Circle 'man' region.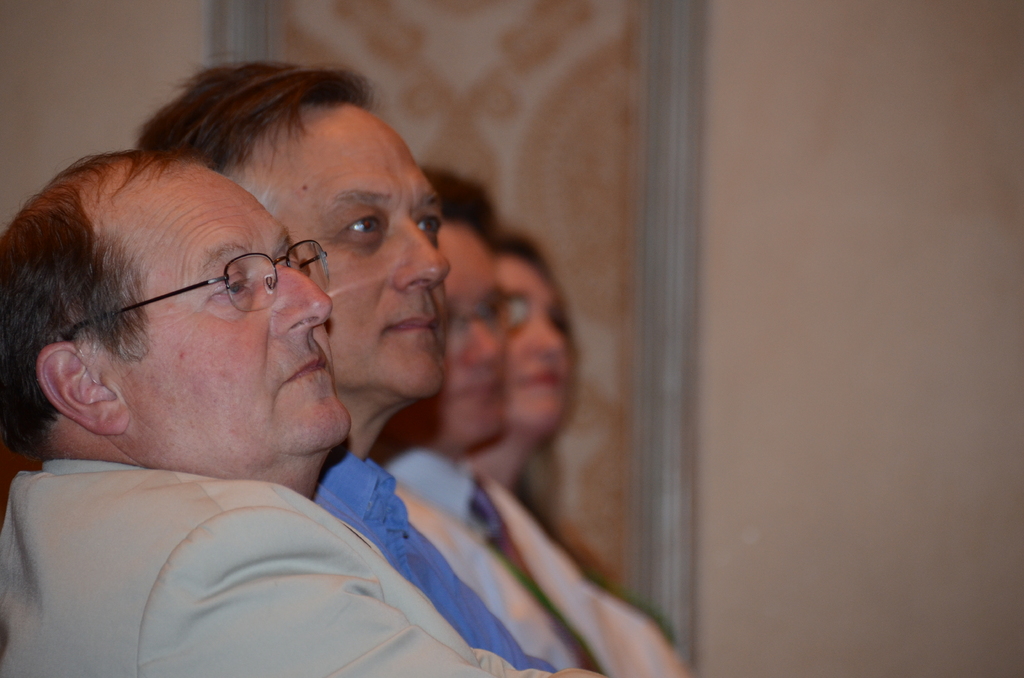
Region: <box>131,51,561,677</box>.
